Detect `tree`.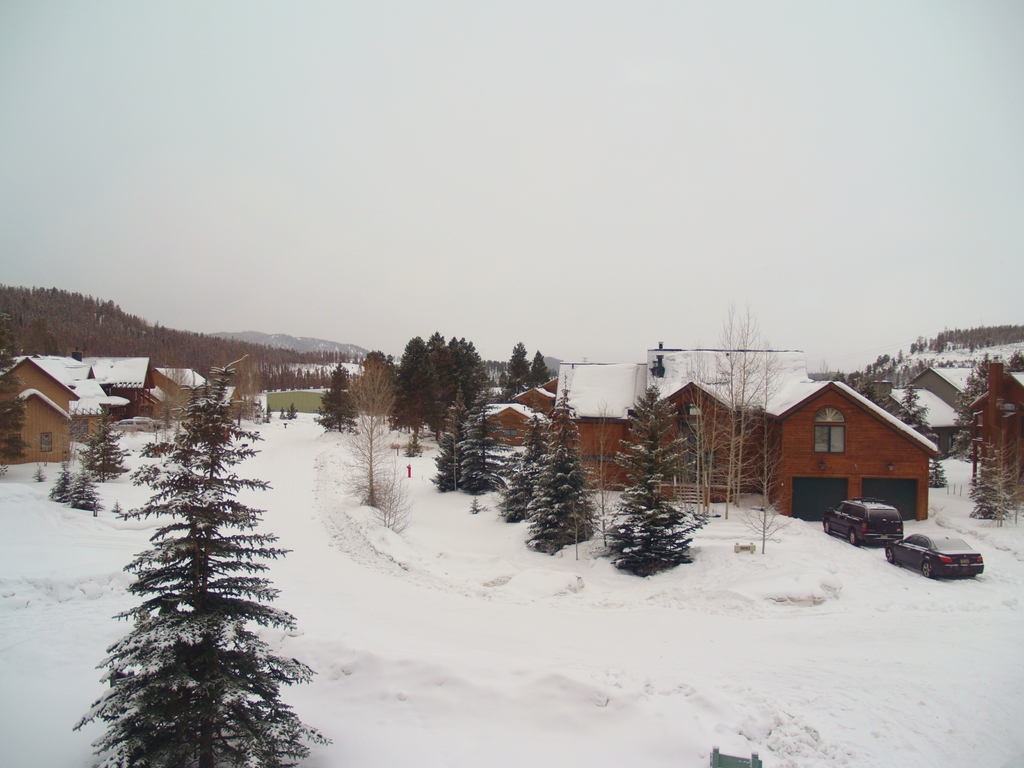
Detected at [604,385,711,575].
